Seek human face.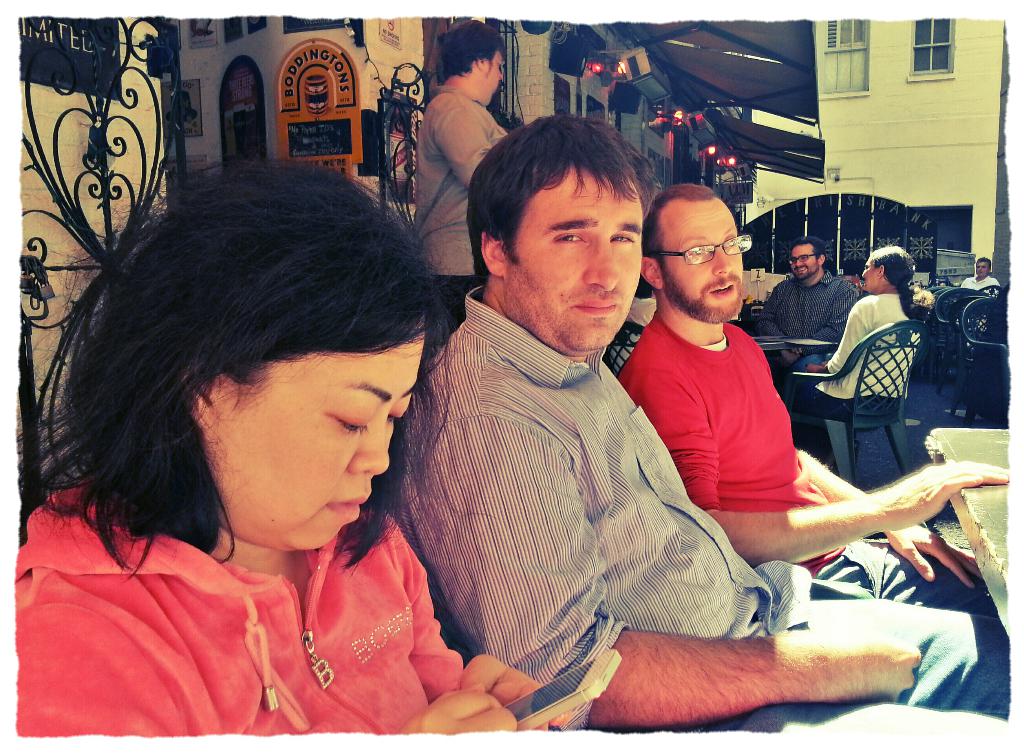
508,169,643,353.
